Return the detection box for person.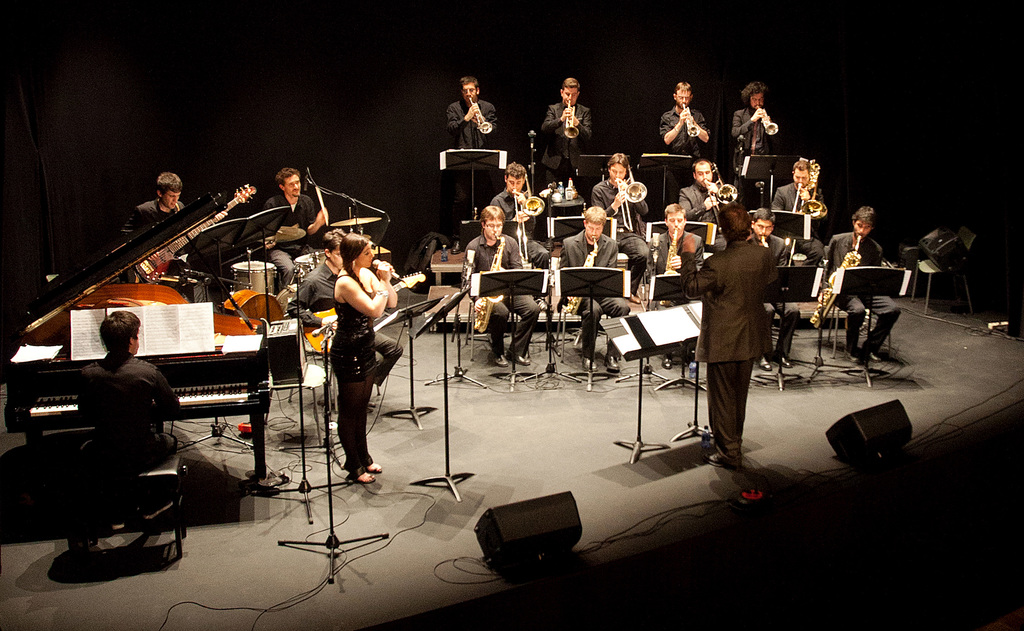
region(684, 204, 791, 465).
